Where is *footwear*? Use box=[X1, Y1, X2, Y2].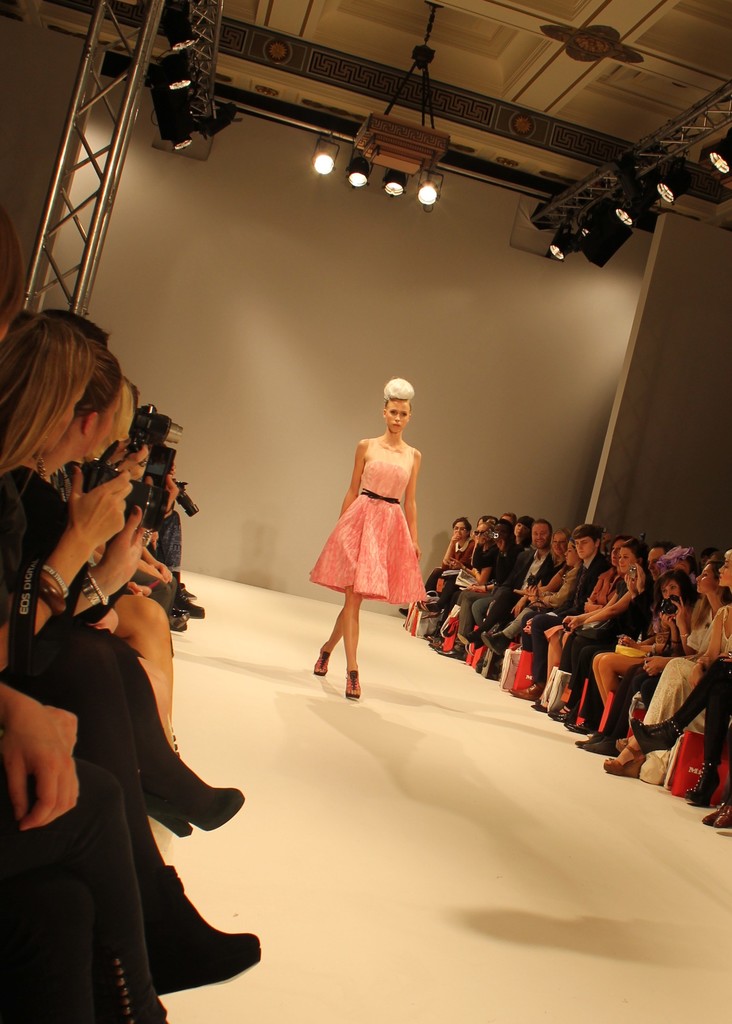
box=[165, 596, 203, 619].
